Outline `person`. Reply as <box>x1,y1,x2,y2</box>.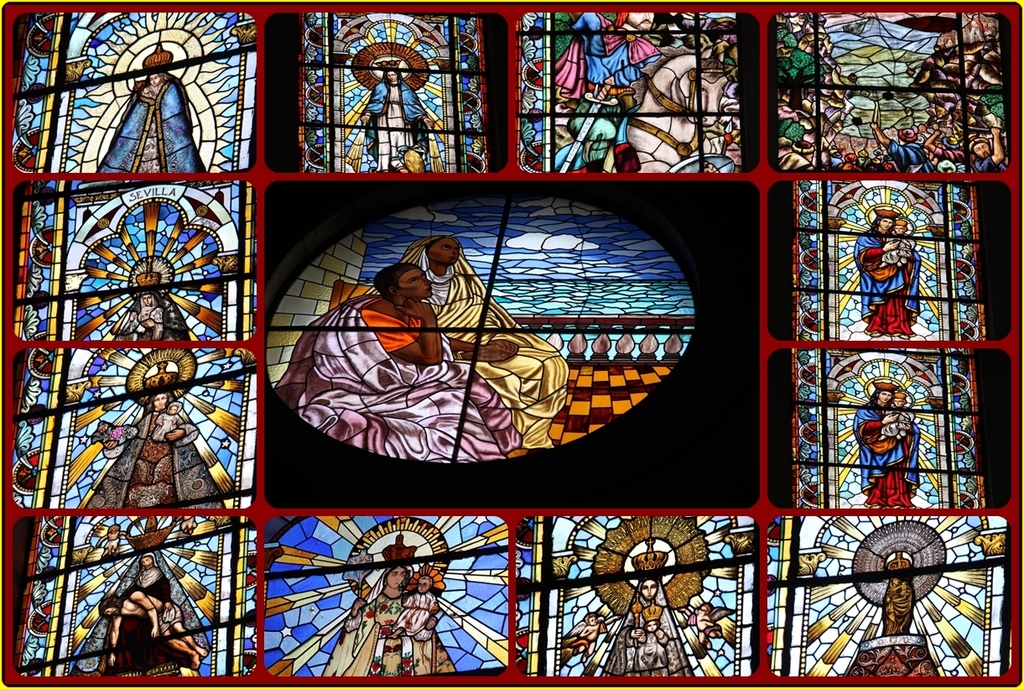
<box>152,399,191,444</box>.
